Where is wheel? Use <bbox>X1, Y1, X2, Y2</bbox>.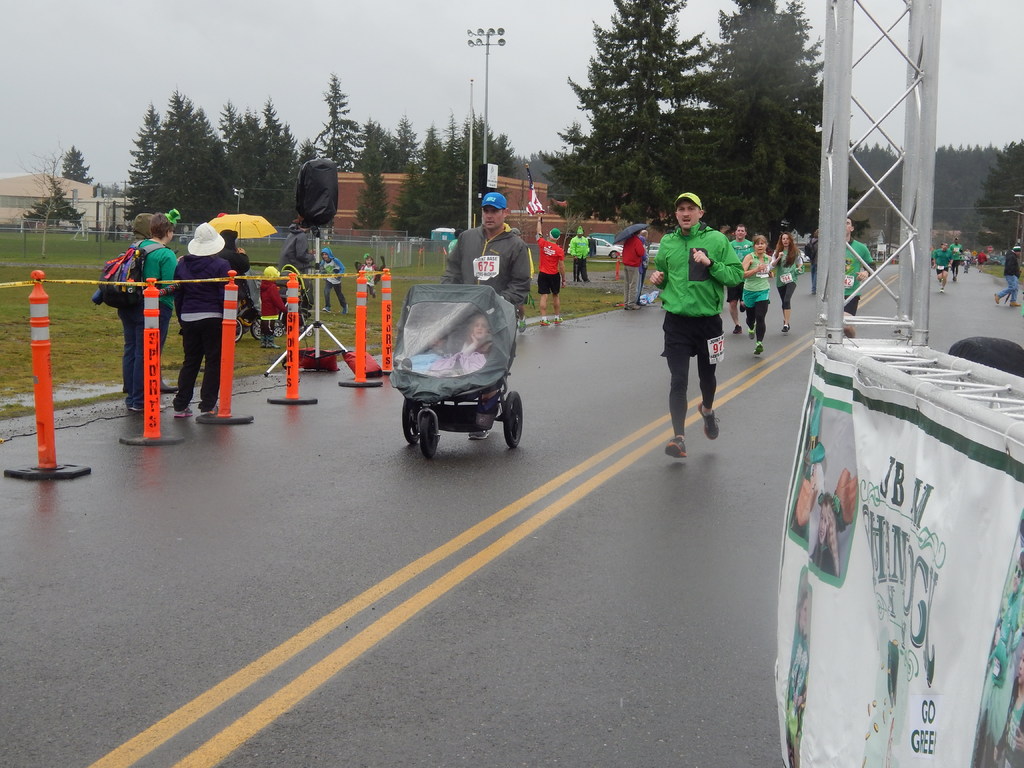
<bbox>277, 330, 284, 337</bbox>.
